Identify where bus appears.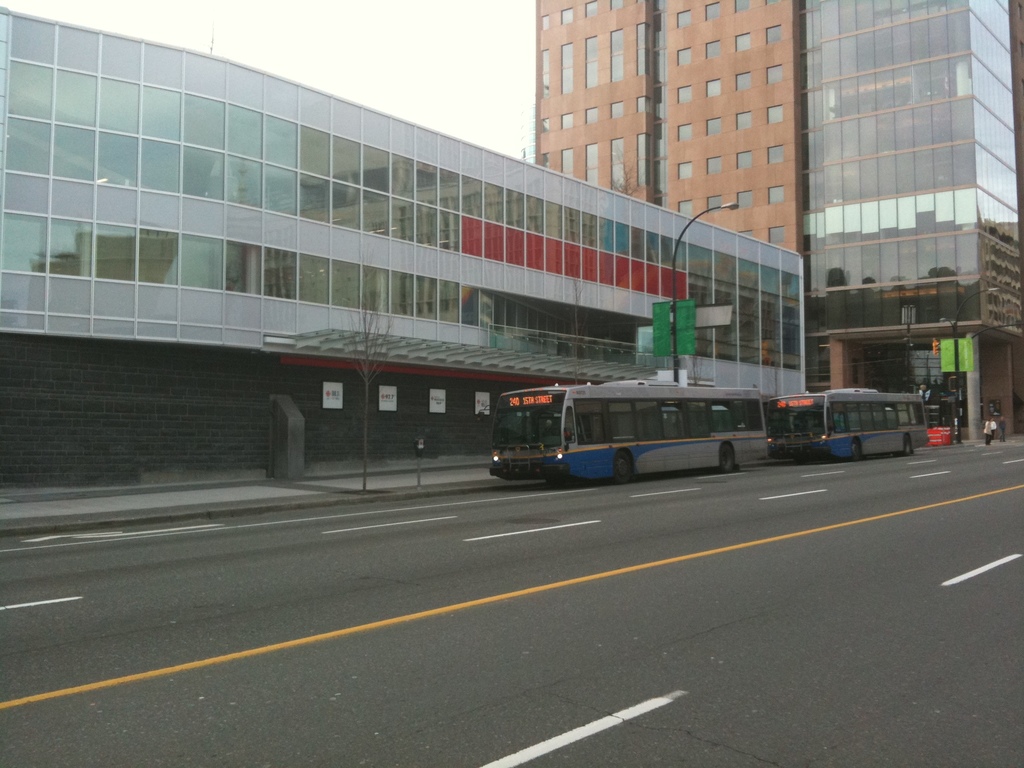
Appears at {"x1": 769, "y1": 387, "x2": 931, "y2": 460}.
